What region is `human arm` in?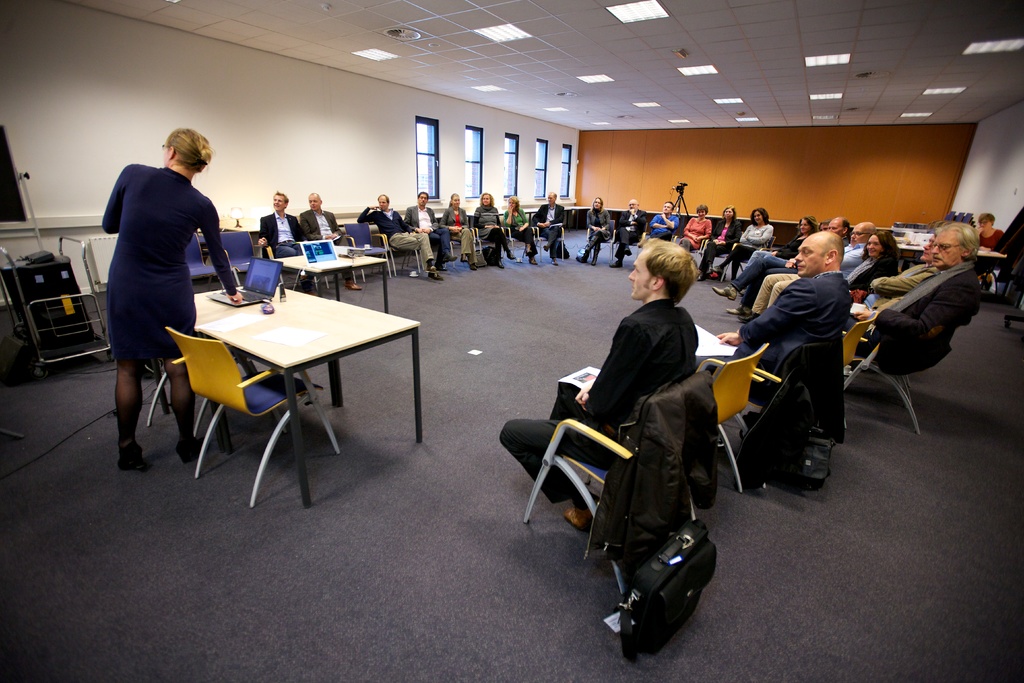
298,212,329,241.
